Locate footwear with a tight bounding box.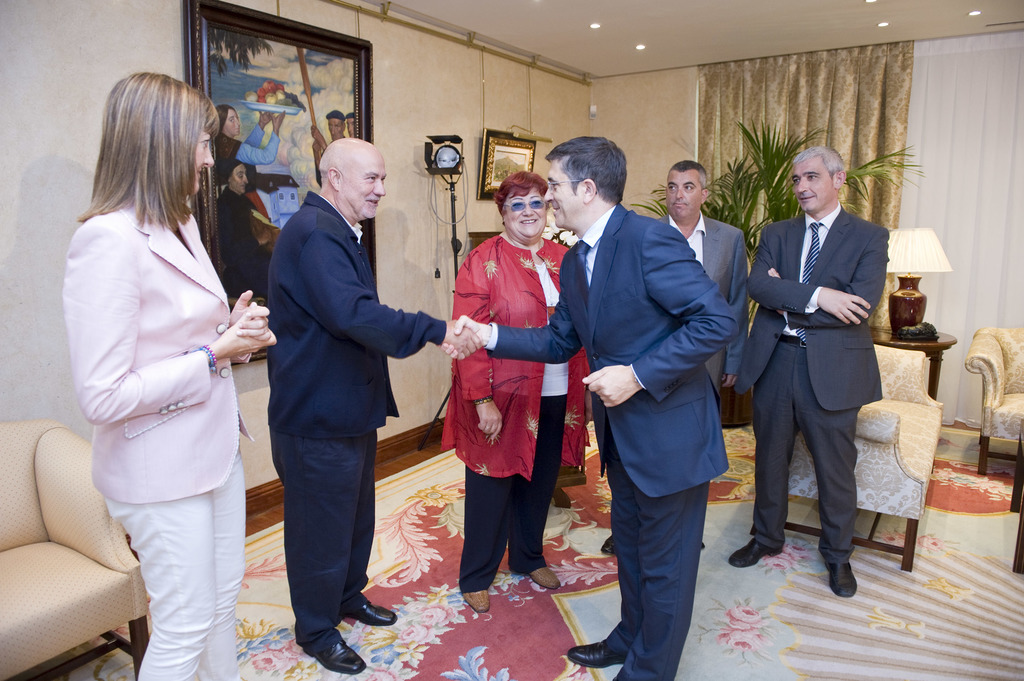
left=310, top=643, right=365, bottom=671.
